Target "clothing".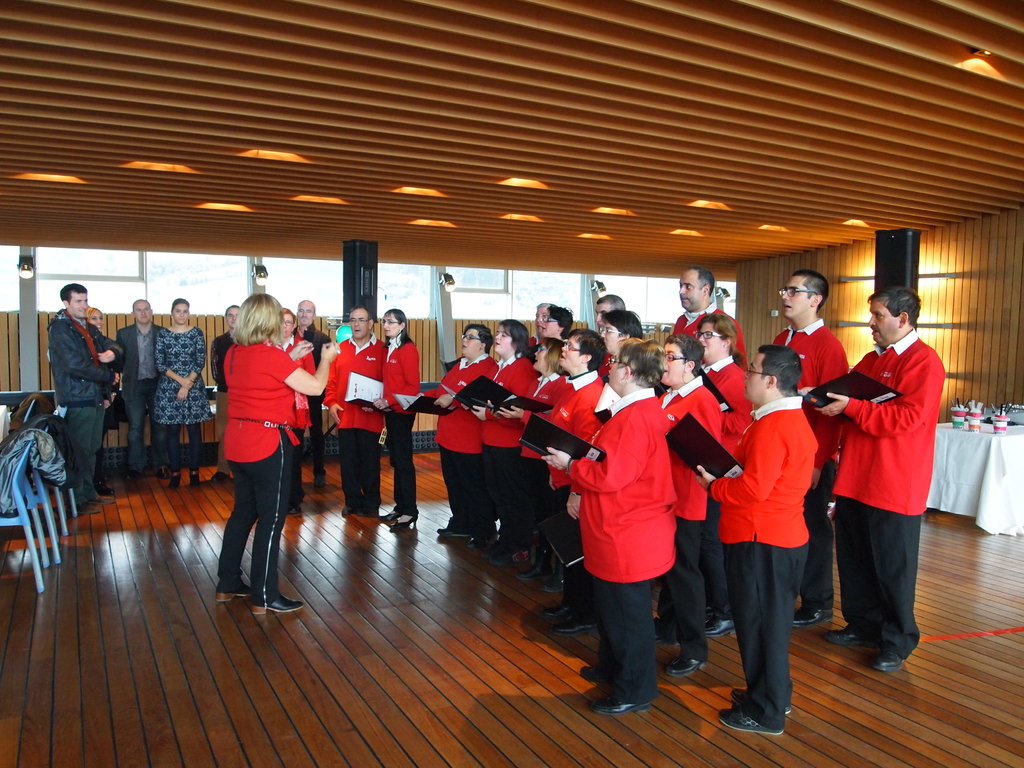
Target region: (left=0, top=430, right=63, bottom=516).
